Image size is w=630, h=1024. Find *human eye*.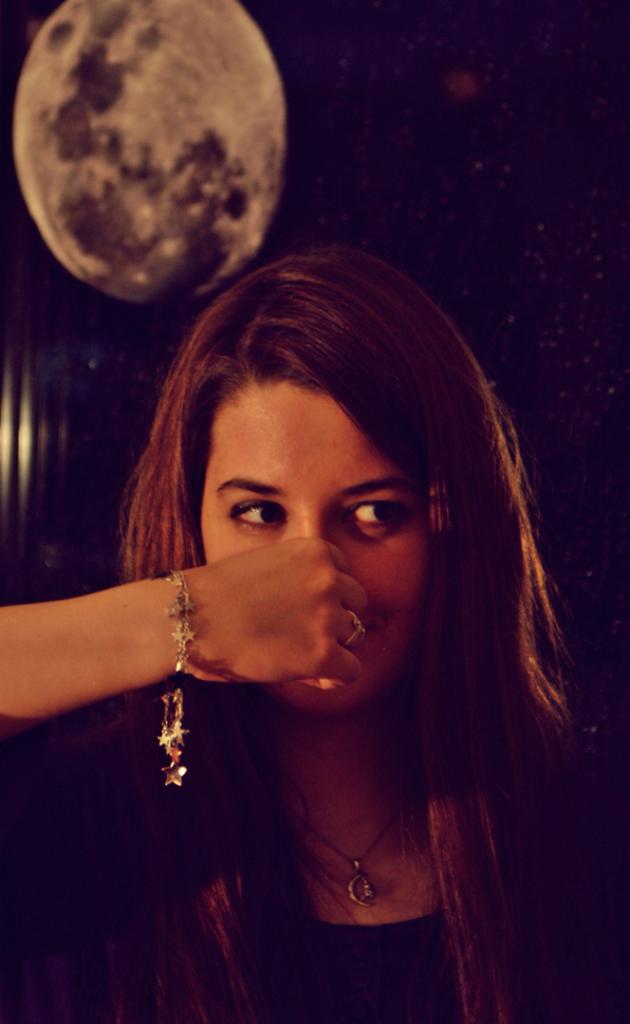
rect(226, 493, 291, 539).
